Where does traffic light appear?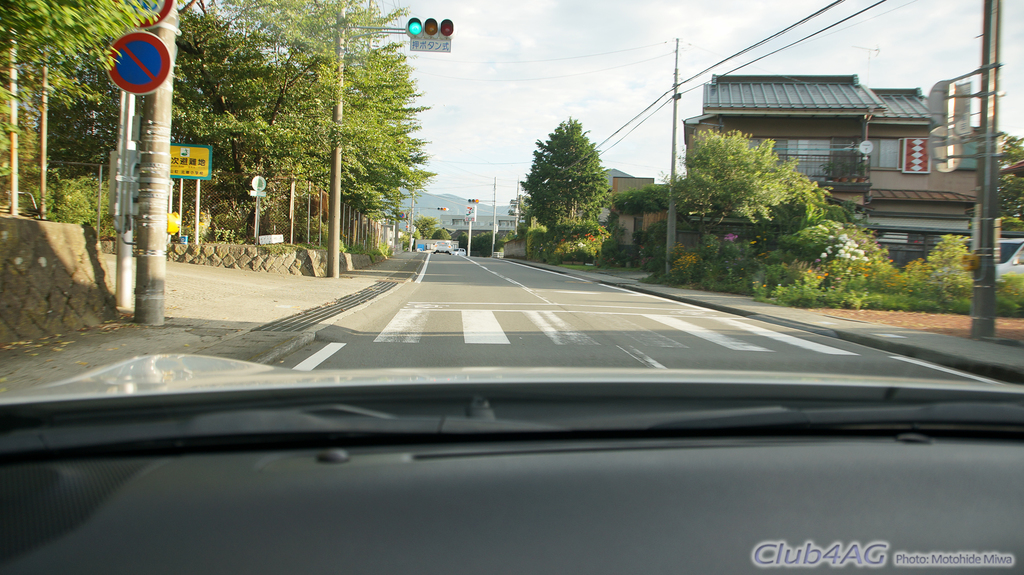
Appears at (x1=404, y1=13, x2=454, y2=38).
